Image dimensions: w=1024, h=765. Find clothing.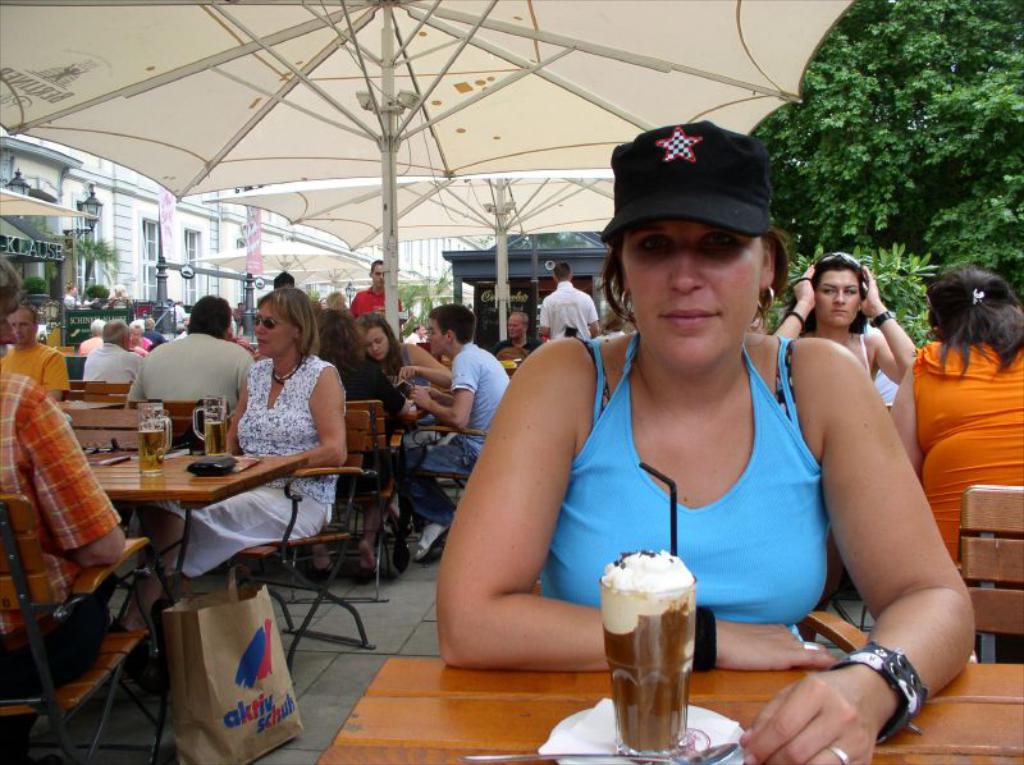
<bbox>407, 333, 419, 344</bbox>.
